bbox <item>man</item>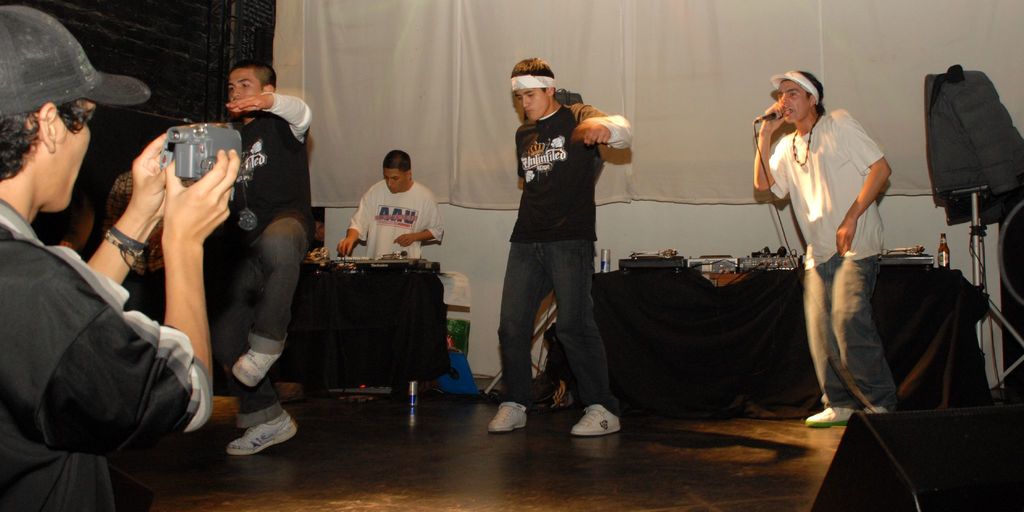
{"left": 0, "top": 3, "right": 243, "bottom": 511}
